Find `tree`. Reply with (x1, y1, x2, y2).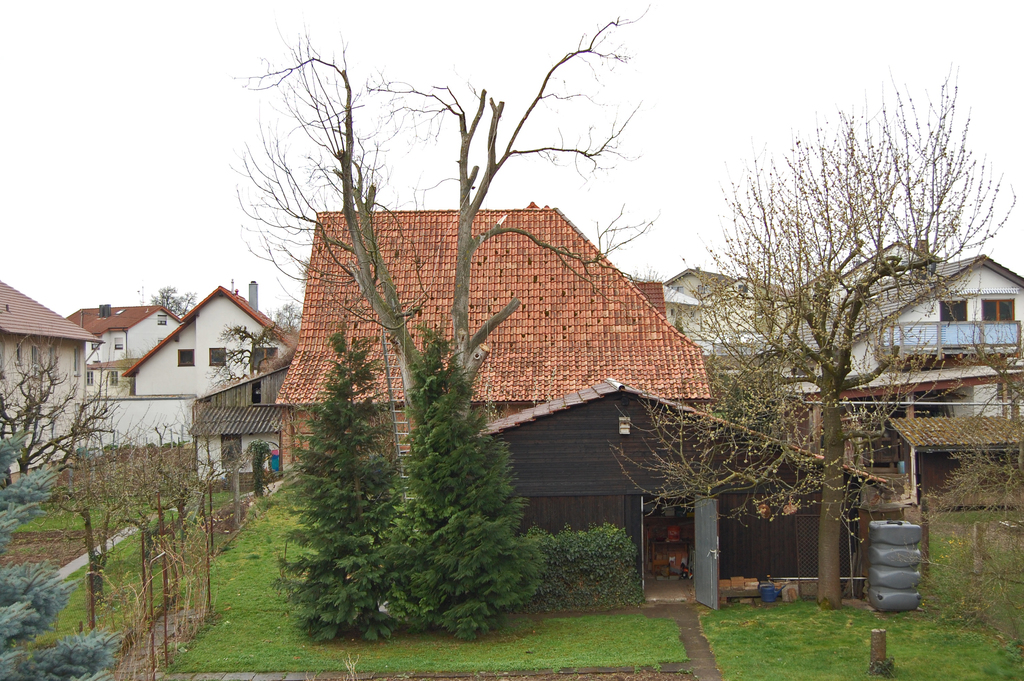
(221, 312, 282, 484).
